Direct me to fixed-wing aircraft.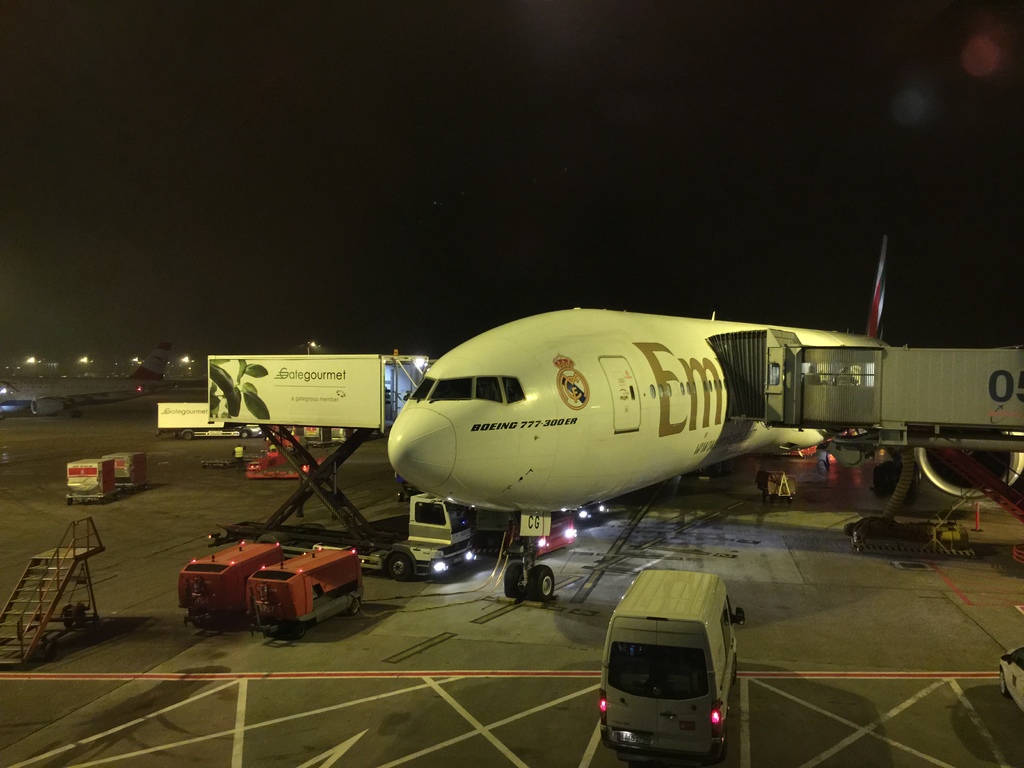
Direction: region(385, 232, 1023, 597).
